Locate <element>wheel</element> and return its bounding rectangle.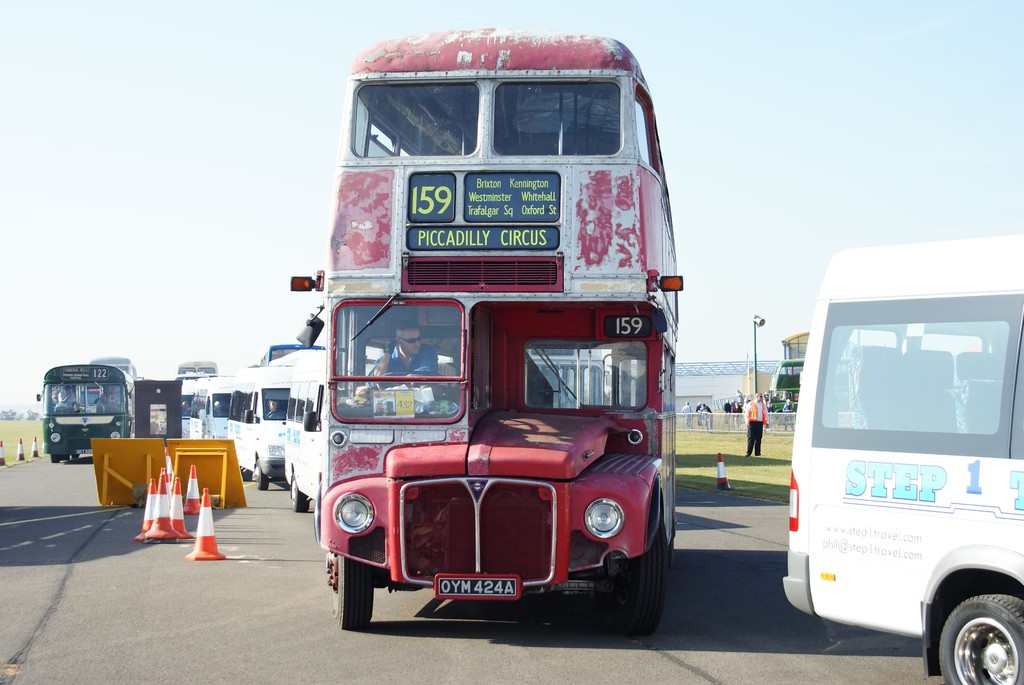
select_region(290, 473, 314, 515).
